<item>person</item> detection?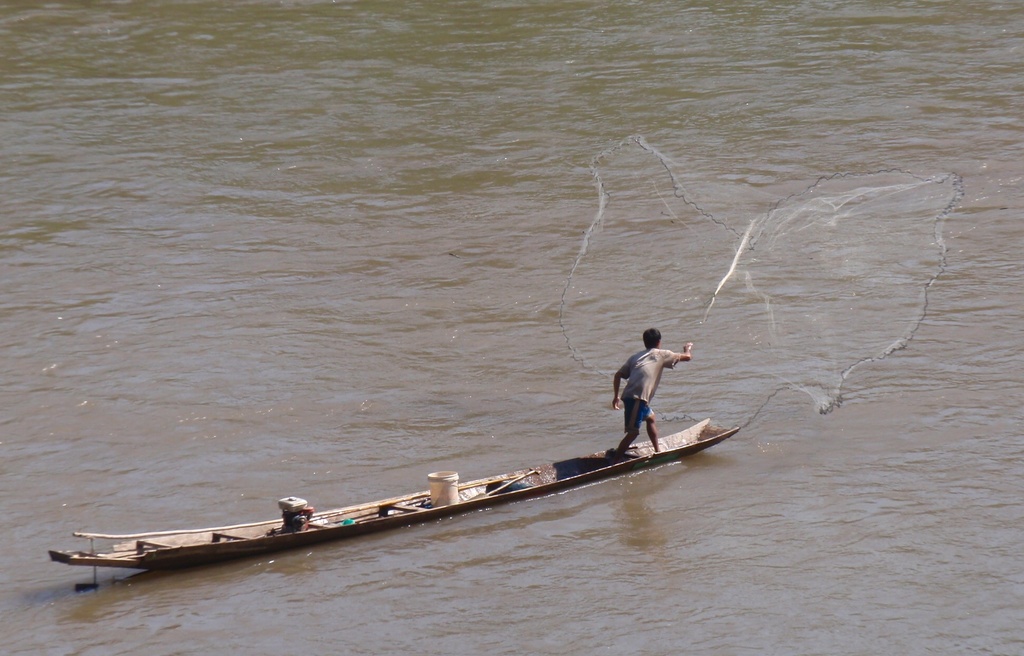
(left=609, top=316, right=701, bottom=457)
